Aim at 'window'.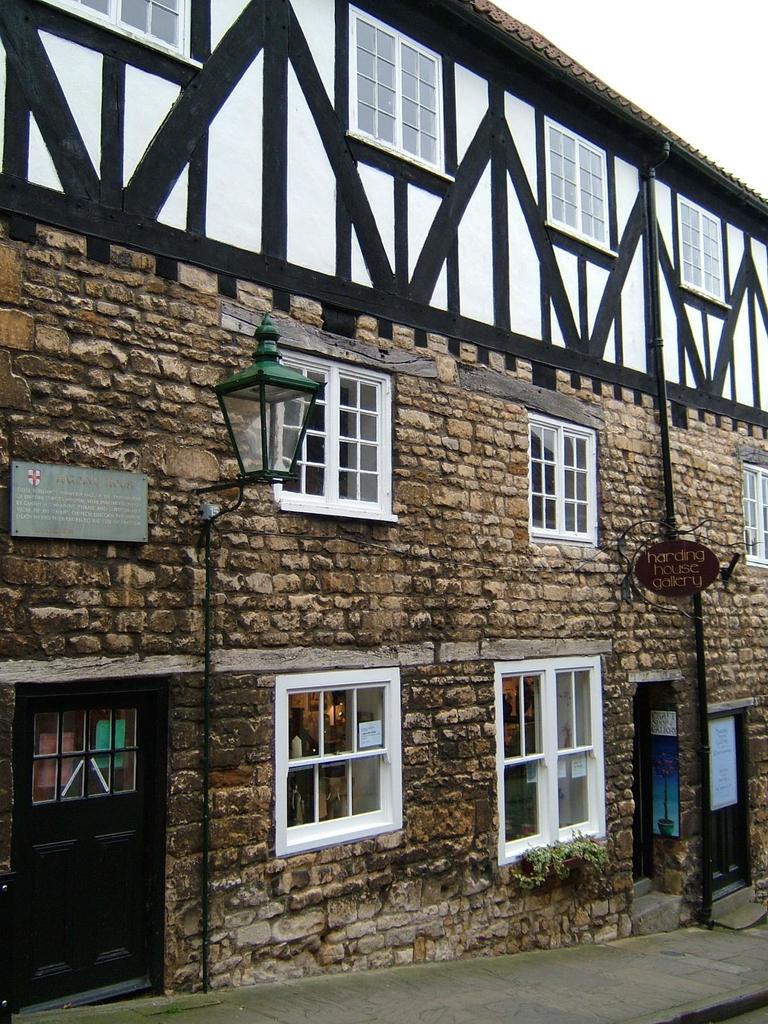
Aimed at (x1=493, y1=662, x2=607, y2=868).
